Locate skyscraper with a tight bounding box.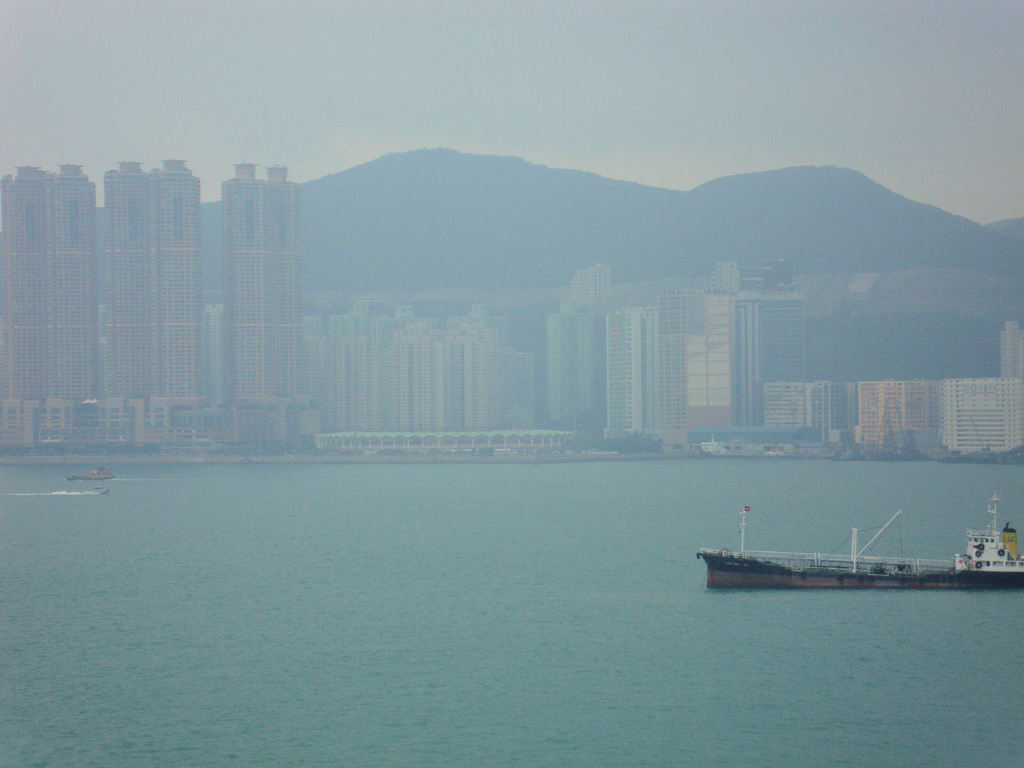
rect(216, 159, 300, 414).
